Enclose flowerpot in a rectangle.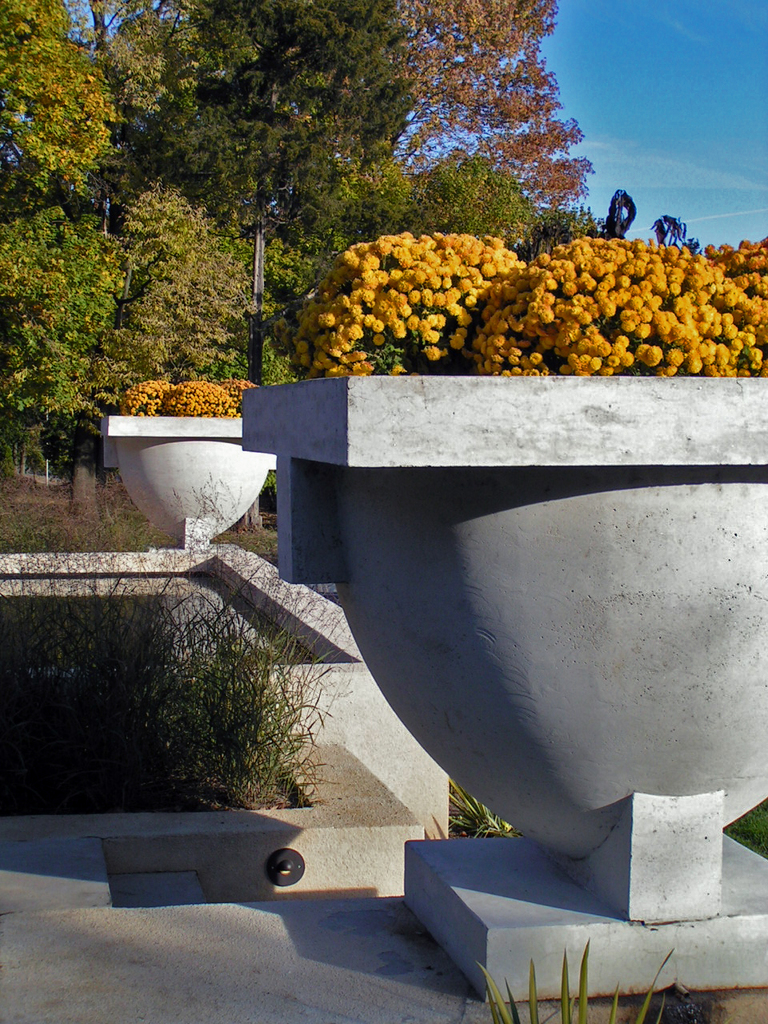
<box>257,370,767,920</box>.
